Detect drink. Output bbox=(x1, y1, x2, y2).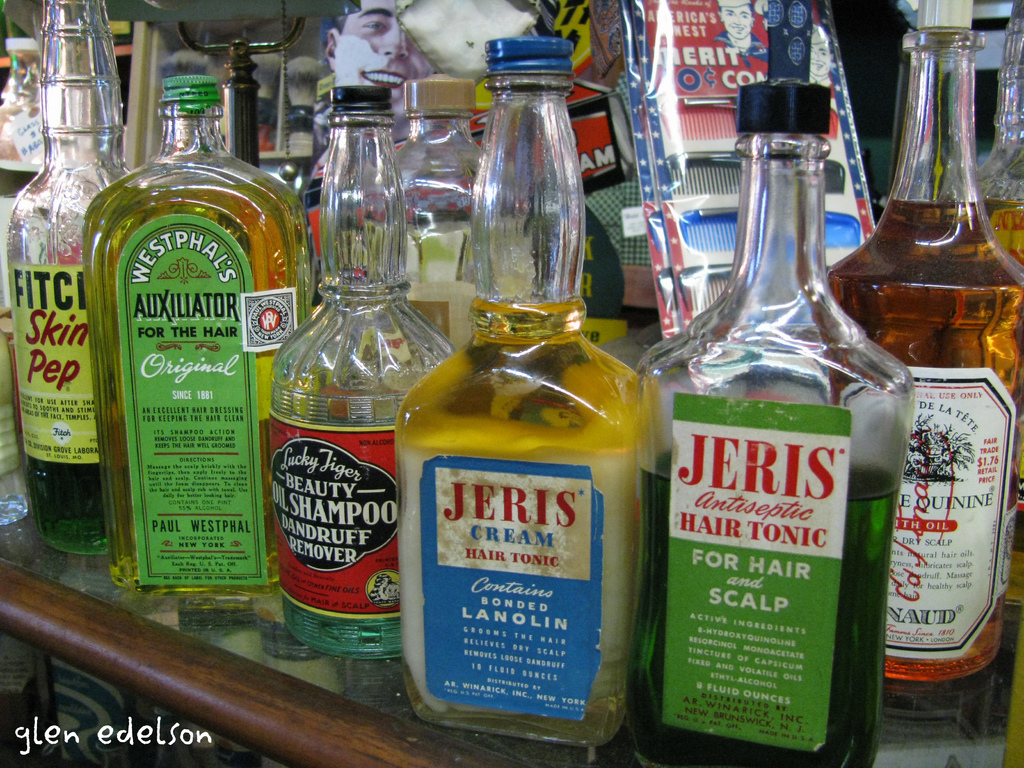
bbox=(22, 454, 106, 555).
